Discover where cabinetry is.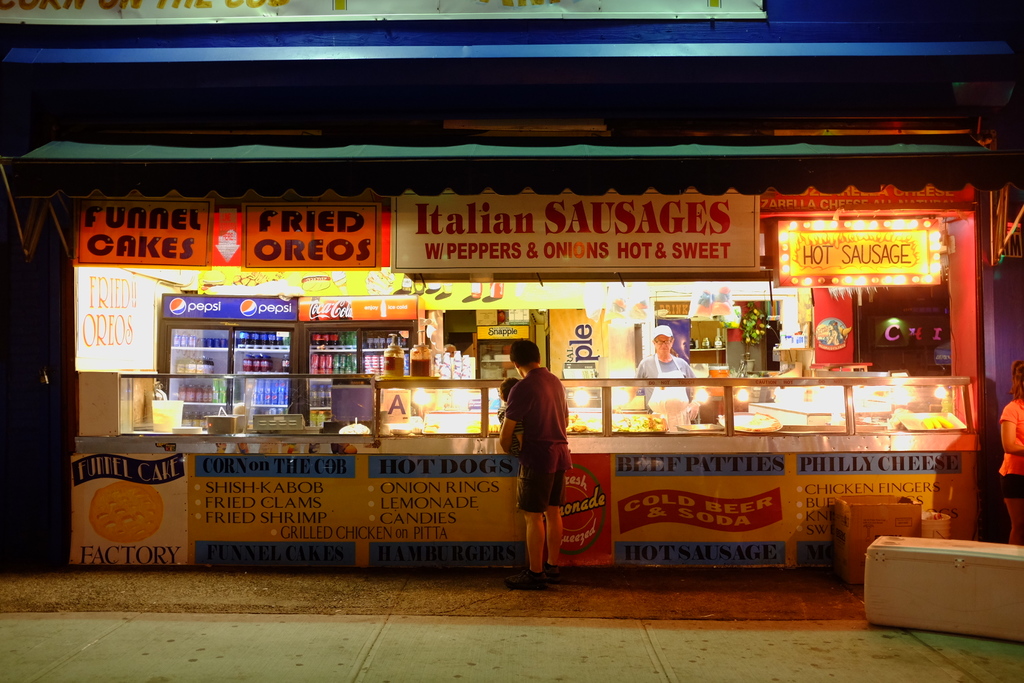
Discovered at (left=65, top=375, right=973, bottom=570).
